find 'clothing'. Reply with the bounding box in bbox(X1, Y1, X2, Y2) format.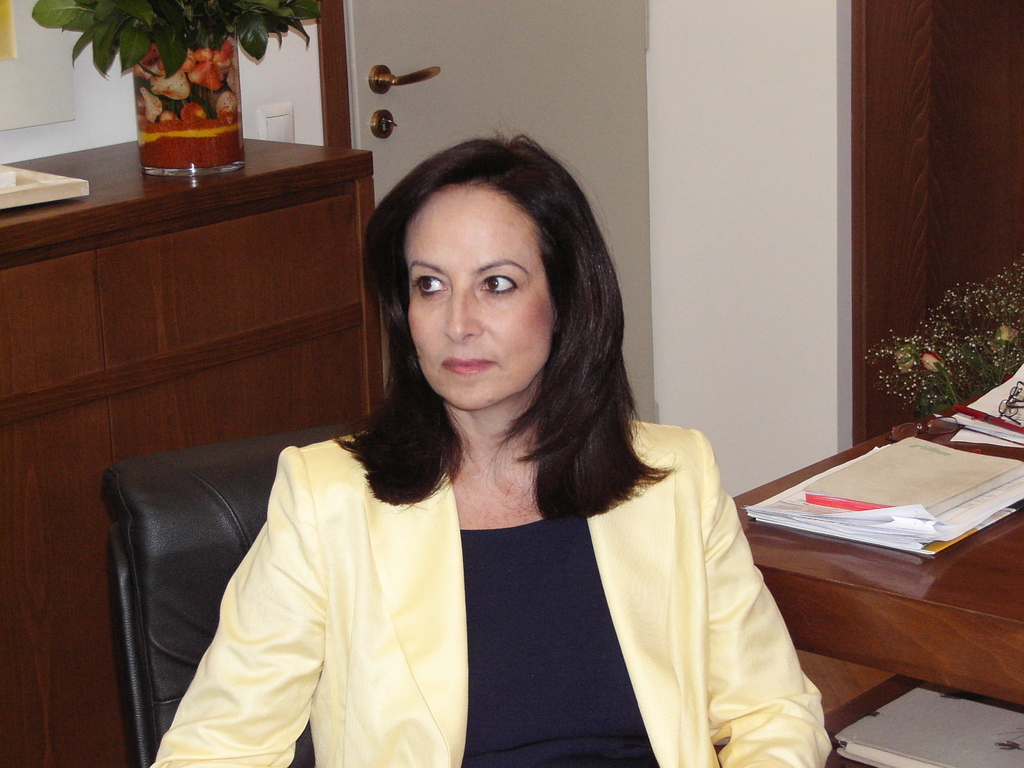
bbox(150, 381, 828, 765).
